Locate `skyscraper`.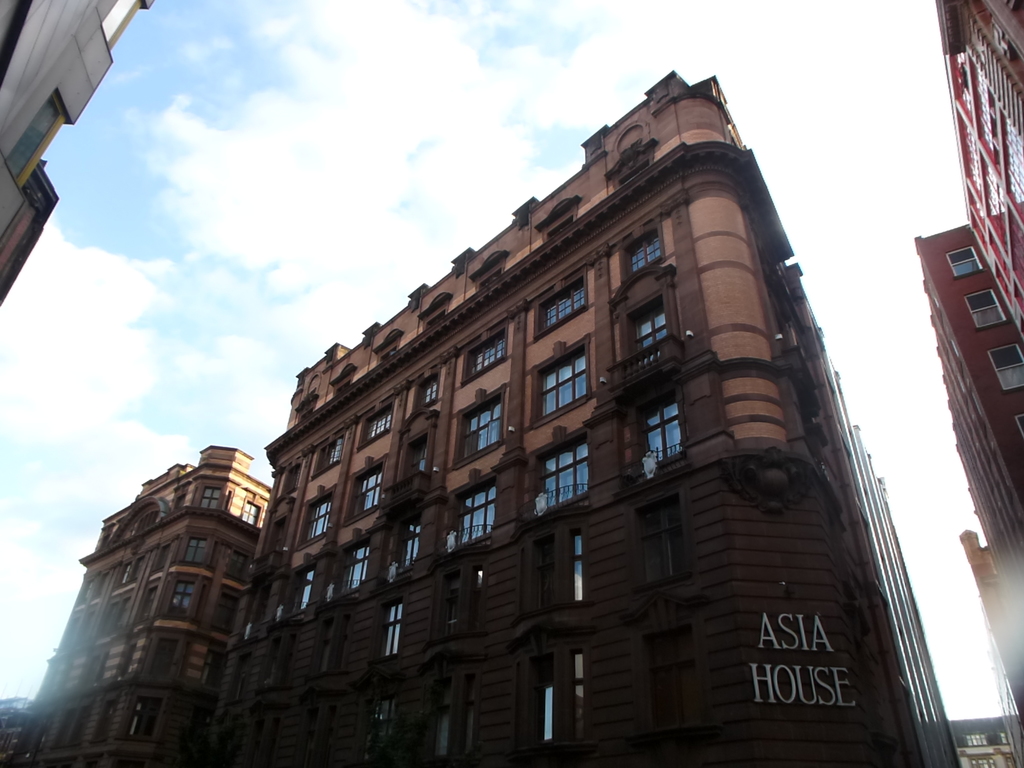
Bounding box: BBox(2, 445, 272, 767).
